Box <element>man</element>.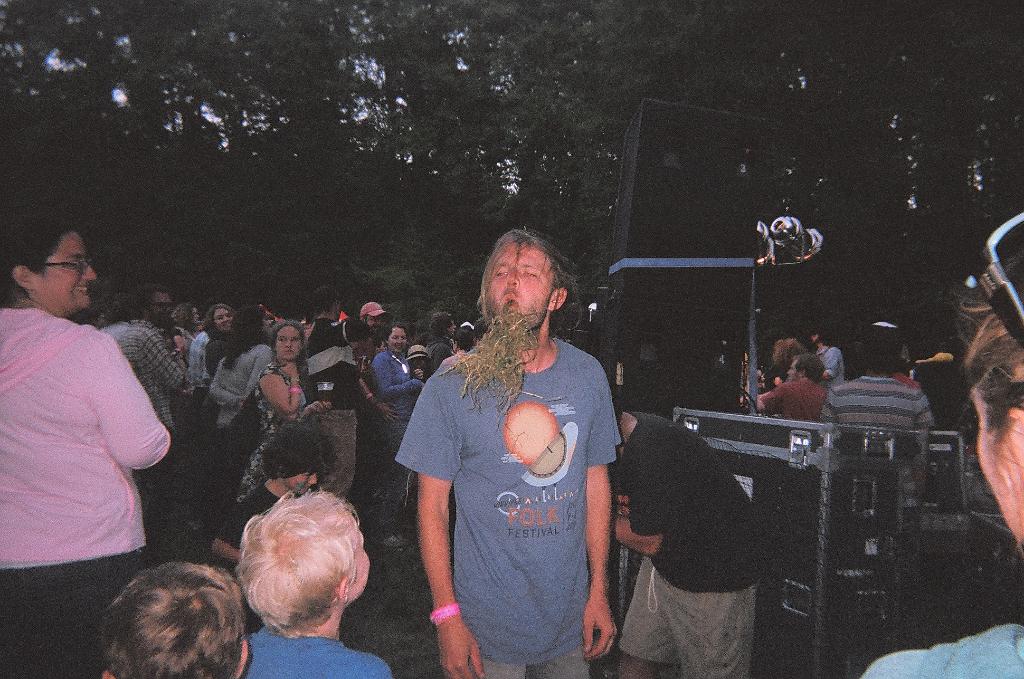
bbox=(758, 358, 826, 413).
